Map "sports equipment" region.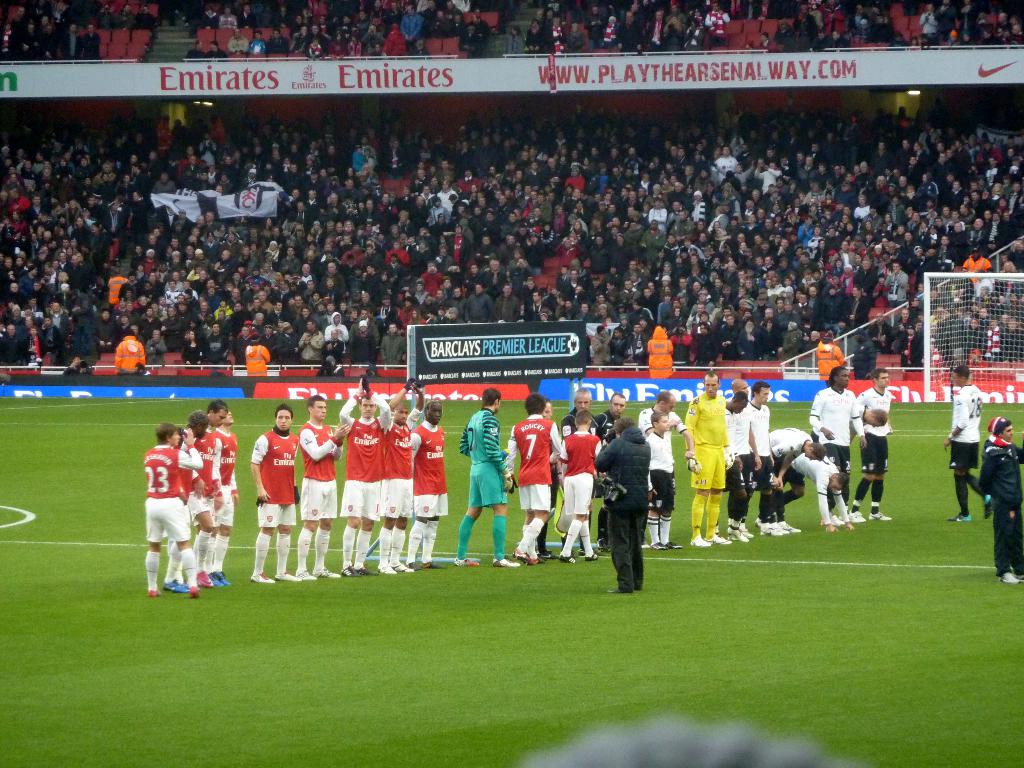
Mapped to [704, 532, 732, 545].
